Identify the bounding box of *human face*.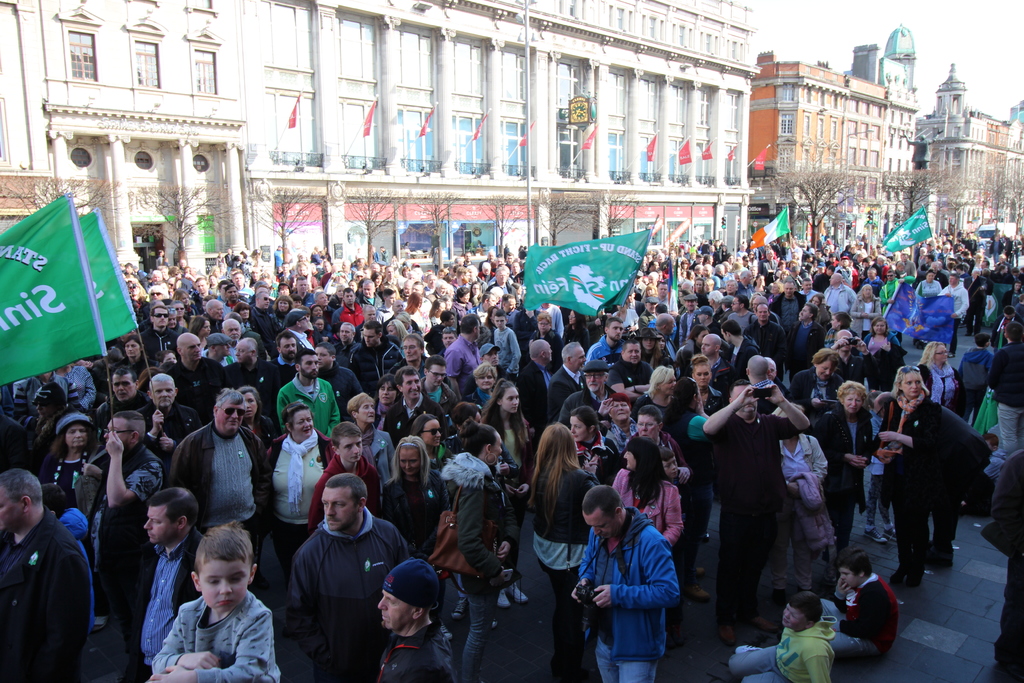
226/285/238/301.
